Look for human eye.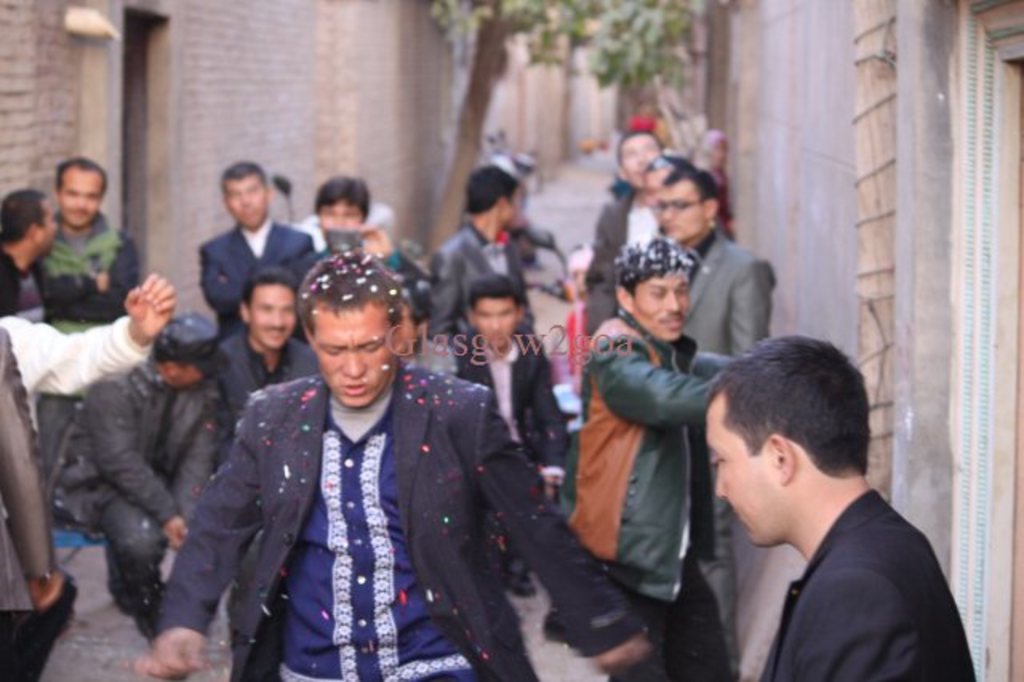
Found: <region>677, 287, 688, 296</region>.
